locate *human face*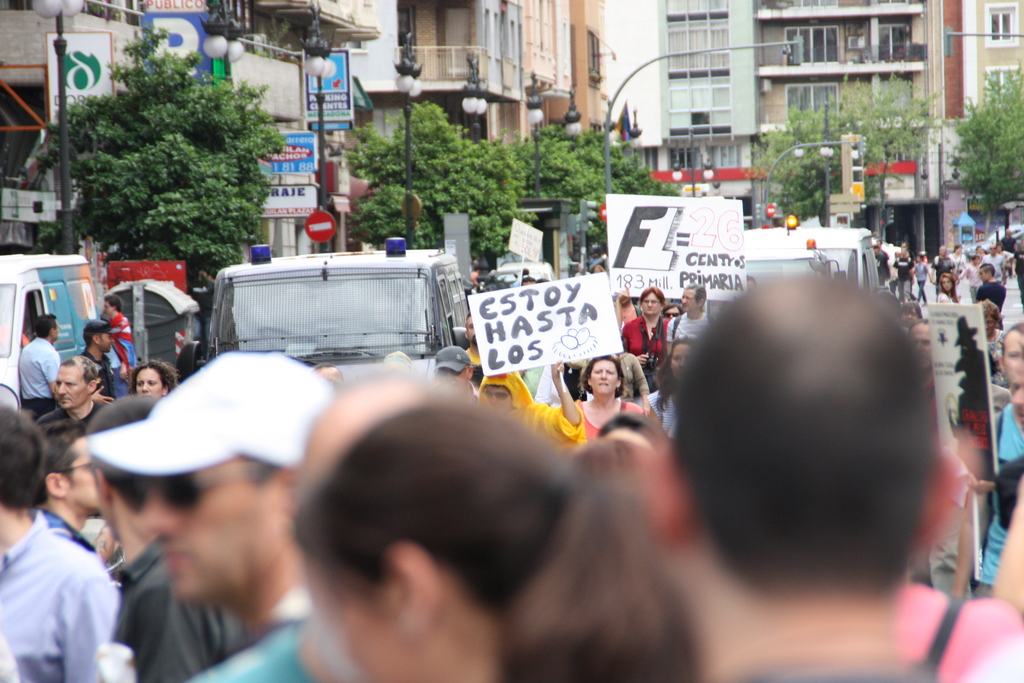
643:294:660:314
